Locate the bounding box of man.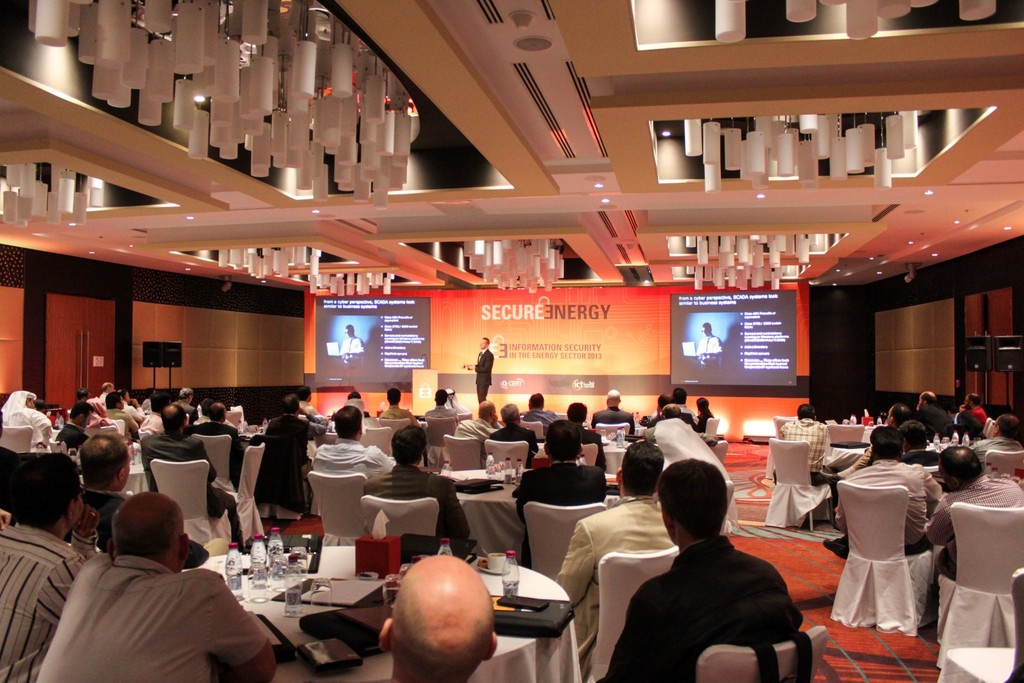
Bounding box: 379,554,499,682.
